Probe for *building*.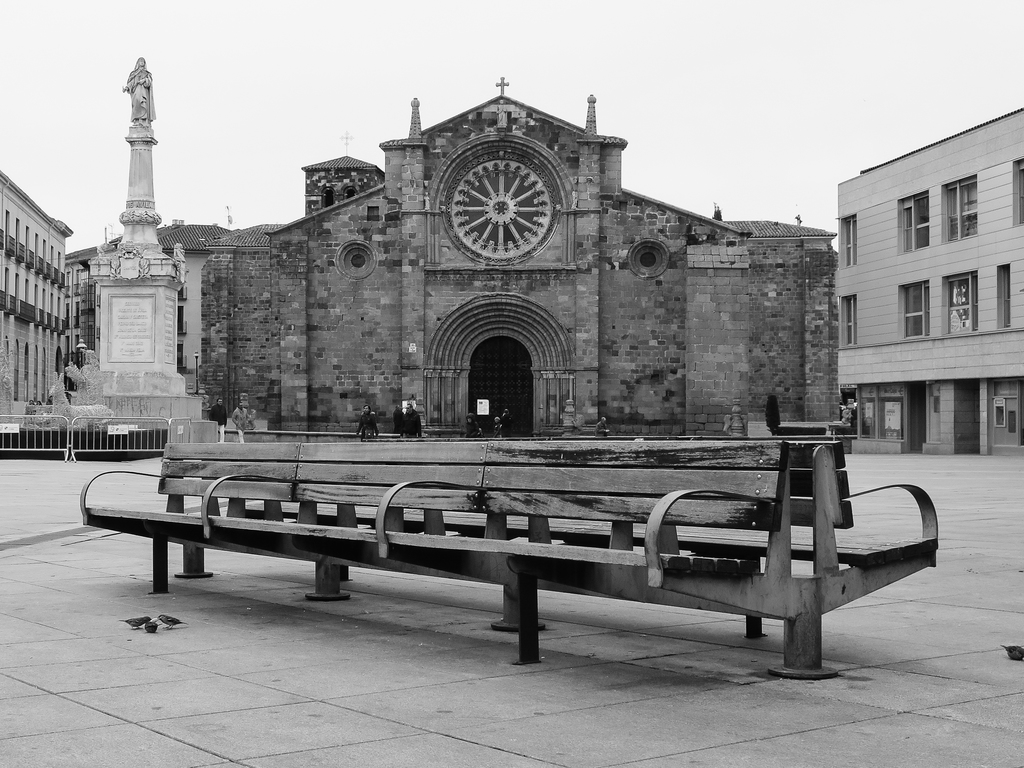
Probe result: box=[206, 77, 836, 433].
